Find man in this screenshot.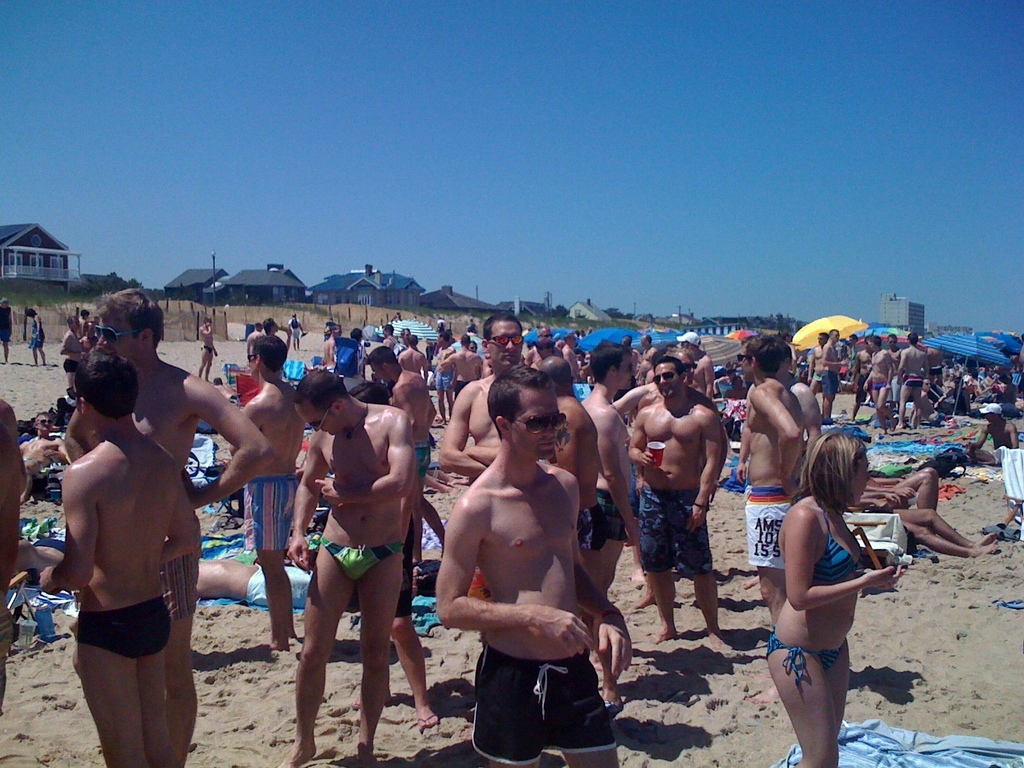
The bounding box for man is <bbox>38, 349, 197, 766</bbox>.
